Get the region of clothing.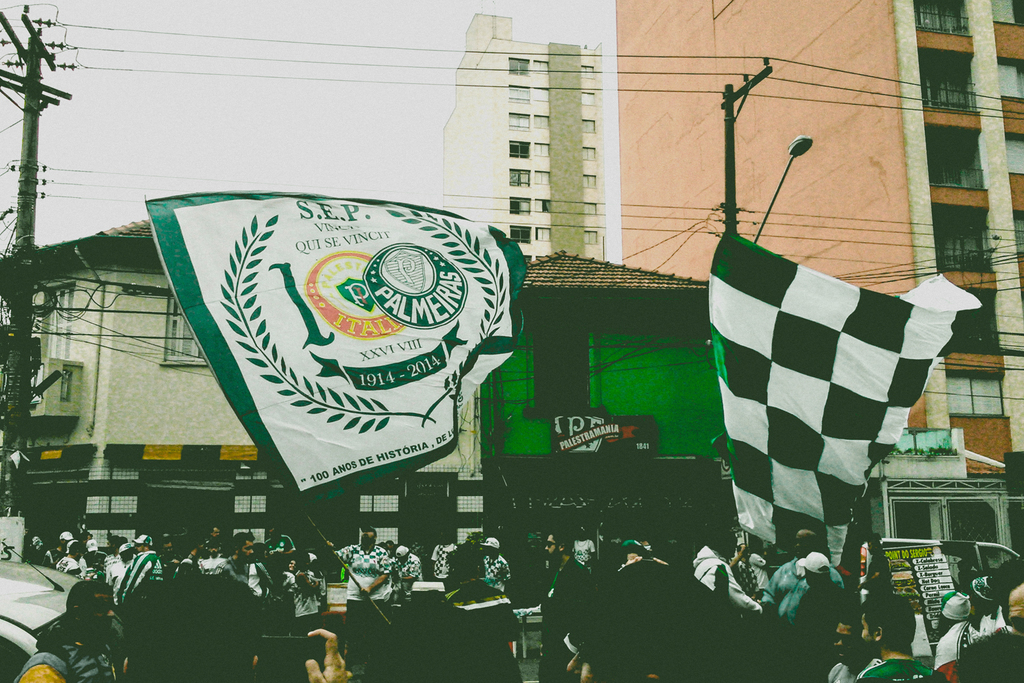
left=934, top=625, right=978, bottom=682.
